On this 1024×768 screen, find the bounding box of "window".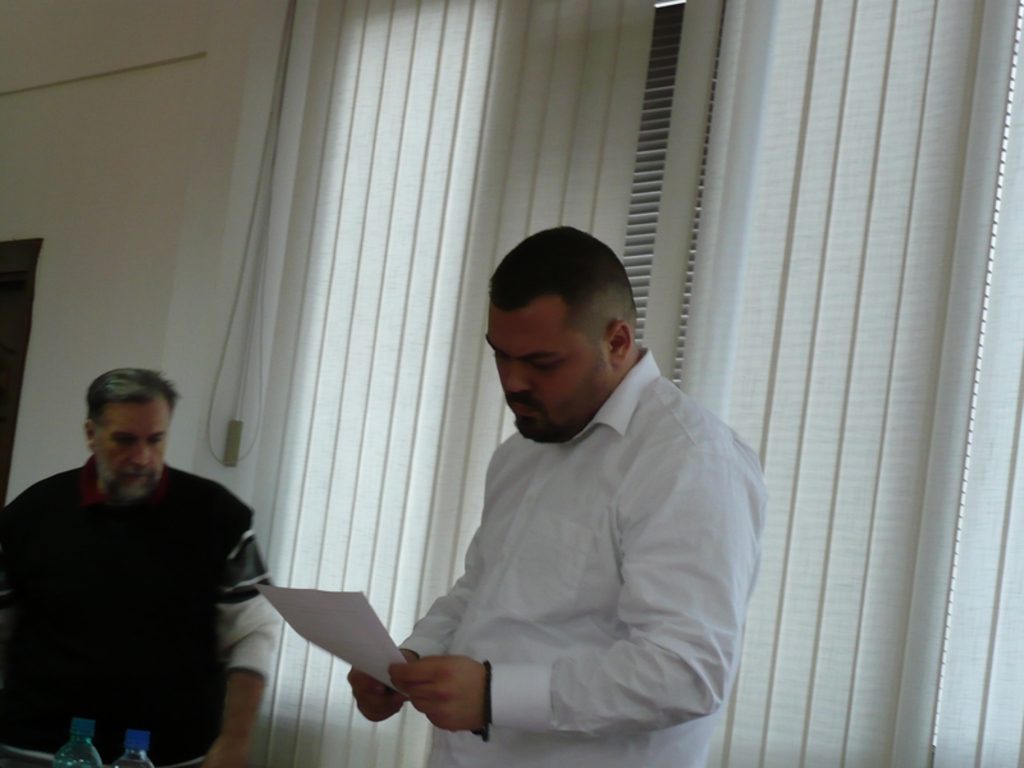
Bounding box: (x1=211, y1=0, x2=1023, y2=767).
